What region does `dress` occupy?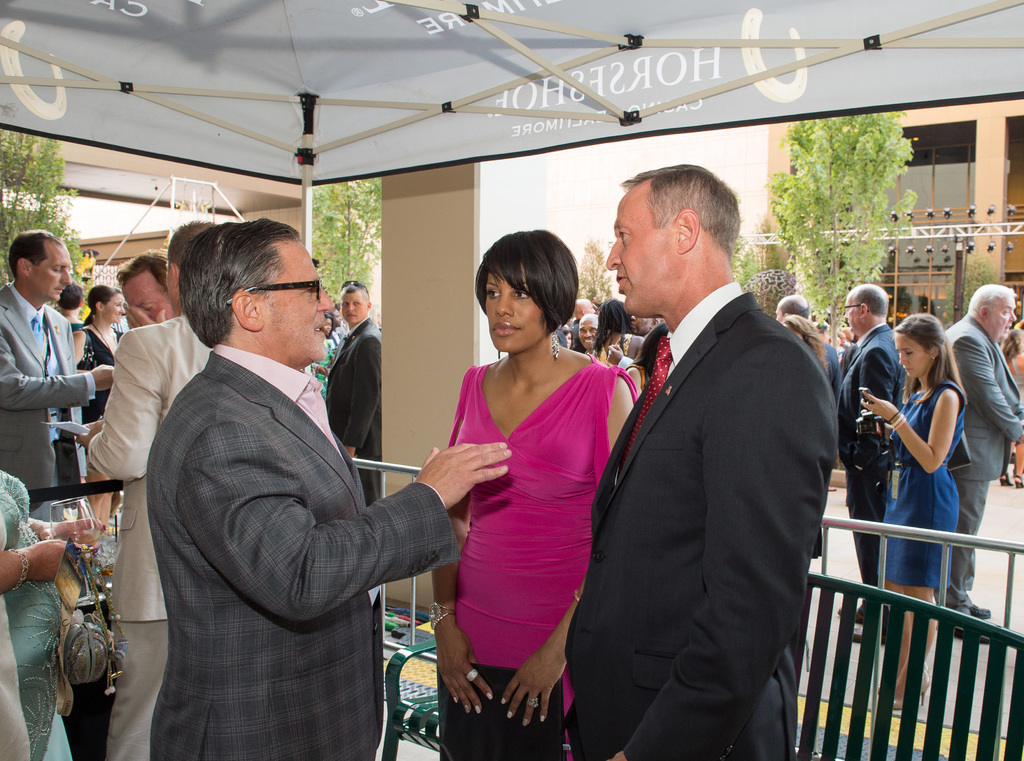
888/382/969/585.
